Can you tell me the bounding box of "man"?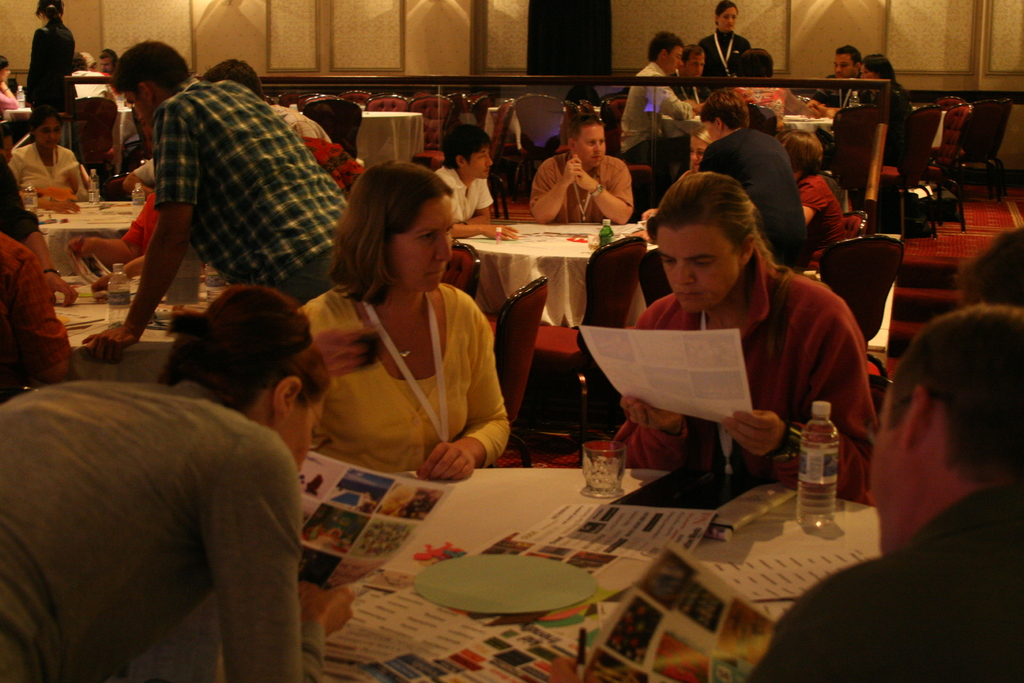
detection(108, 58, 367, 325).
